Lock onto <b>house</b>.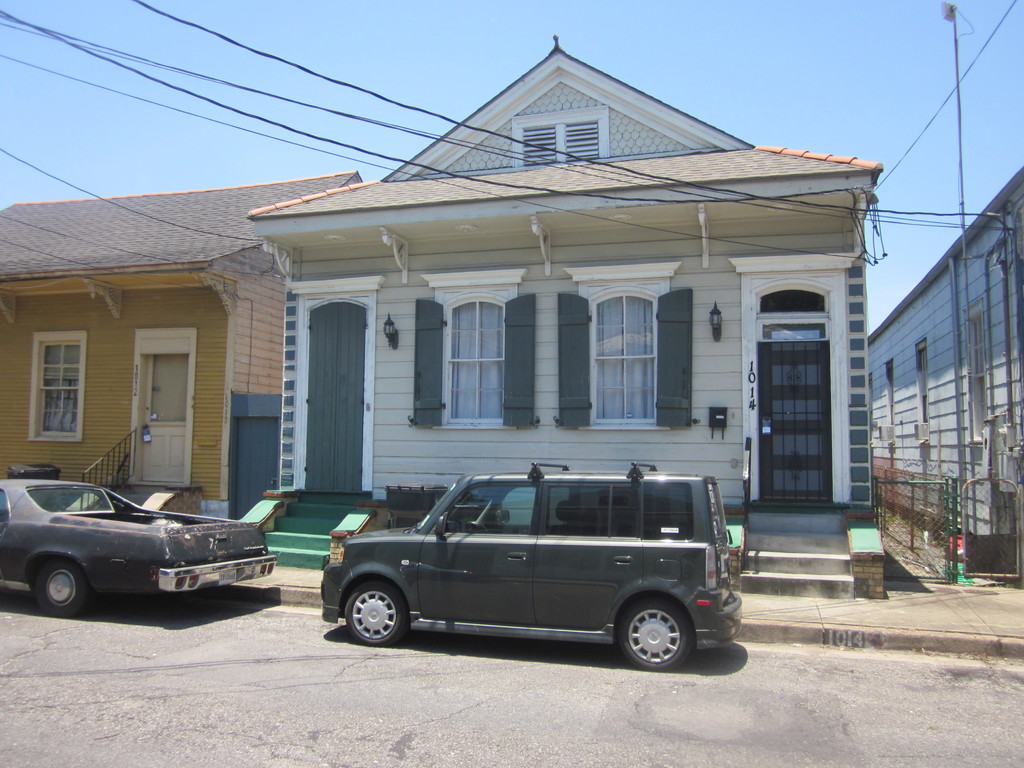
Locked: [0, 171, 364, 519].
